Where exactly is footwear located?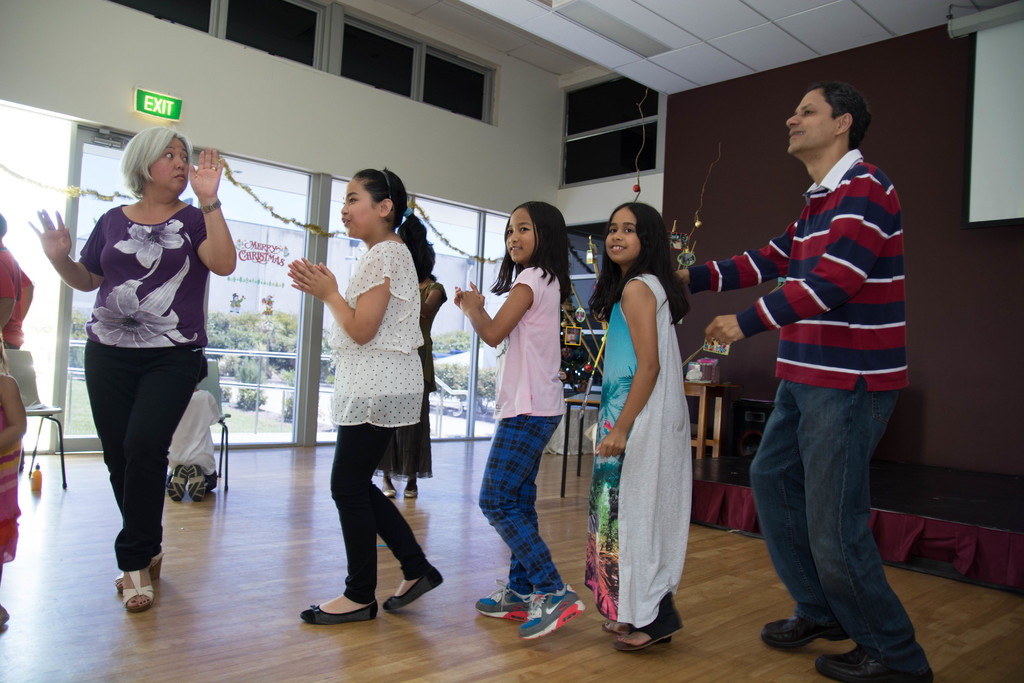
Its bounding box is 394/572/444/604.
